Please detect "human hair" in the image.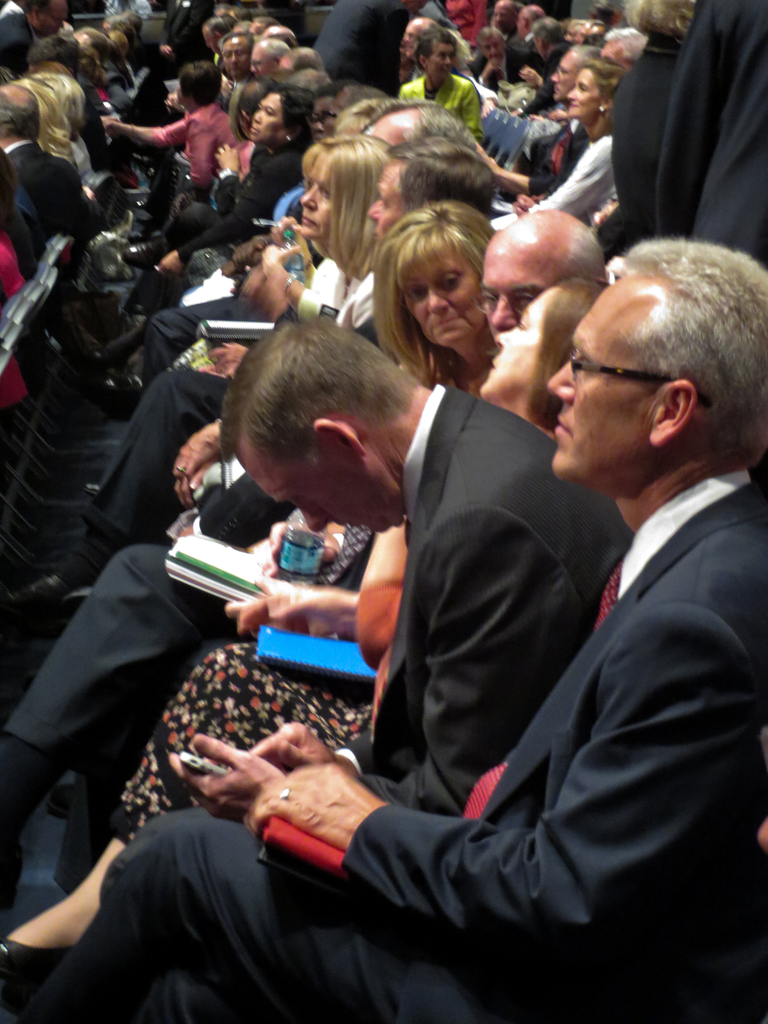
pyautogui.locateOnScreen(130, 8, 143, 38).
